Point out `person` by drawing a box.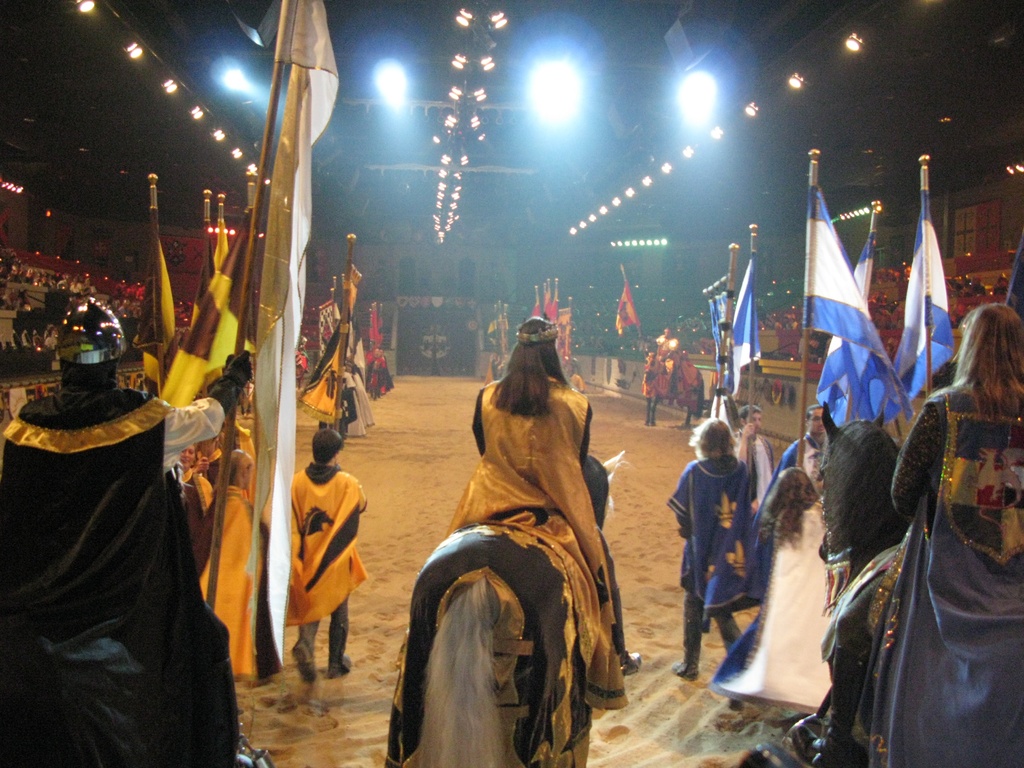
0/291/248/767.
